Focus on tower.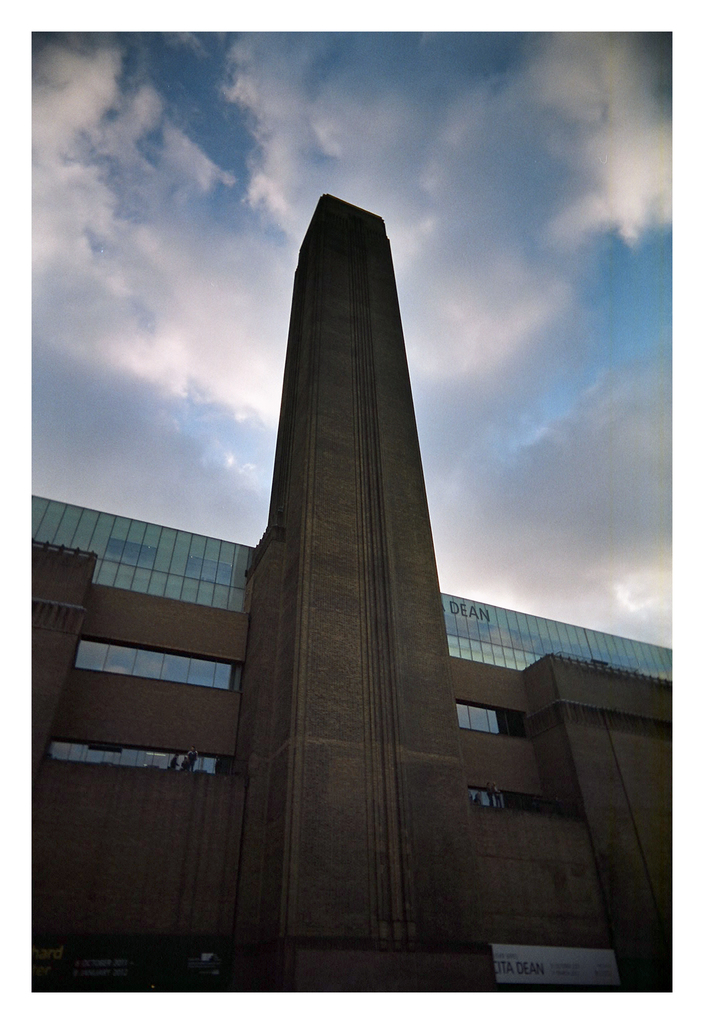
Focused at (left=225, top=187, right=481, bottom=998).
